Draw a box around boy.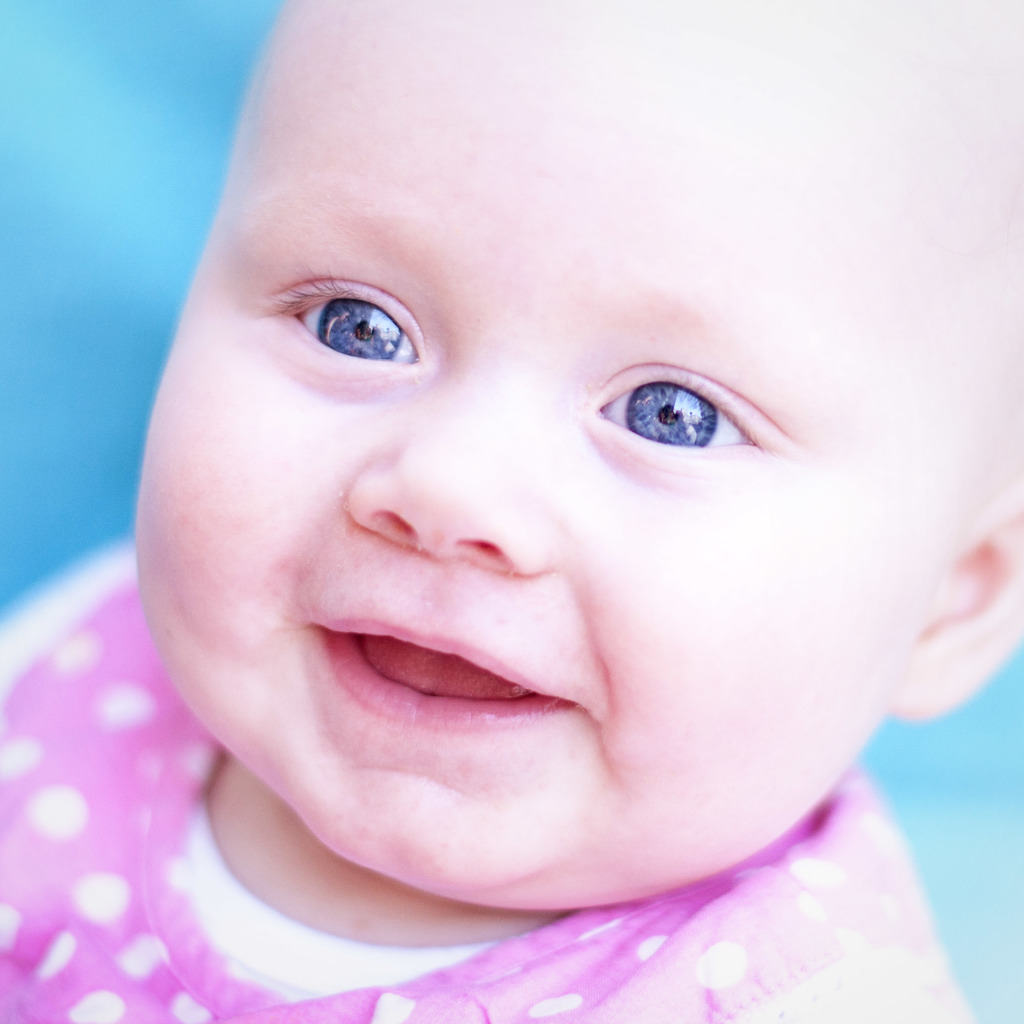
bbox(38, 3, 1023, 1020).
